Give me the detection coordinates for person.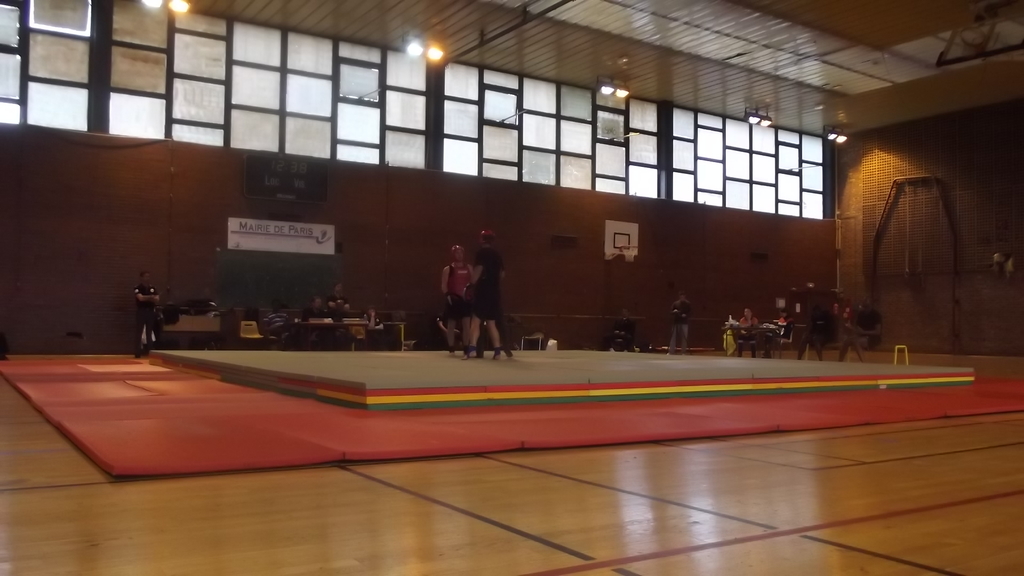
[left=798, top=306, right=832, bottom=360].
